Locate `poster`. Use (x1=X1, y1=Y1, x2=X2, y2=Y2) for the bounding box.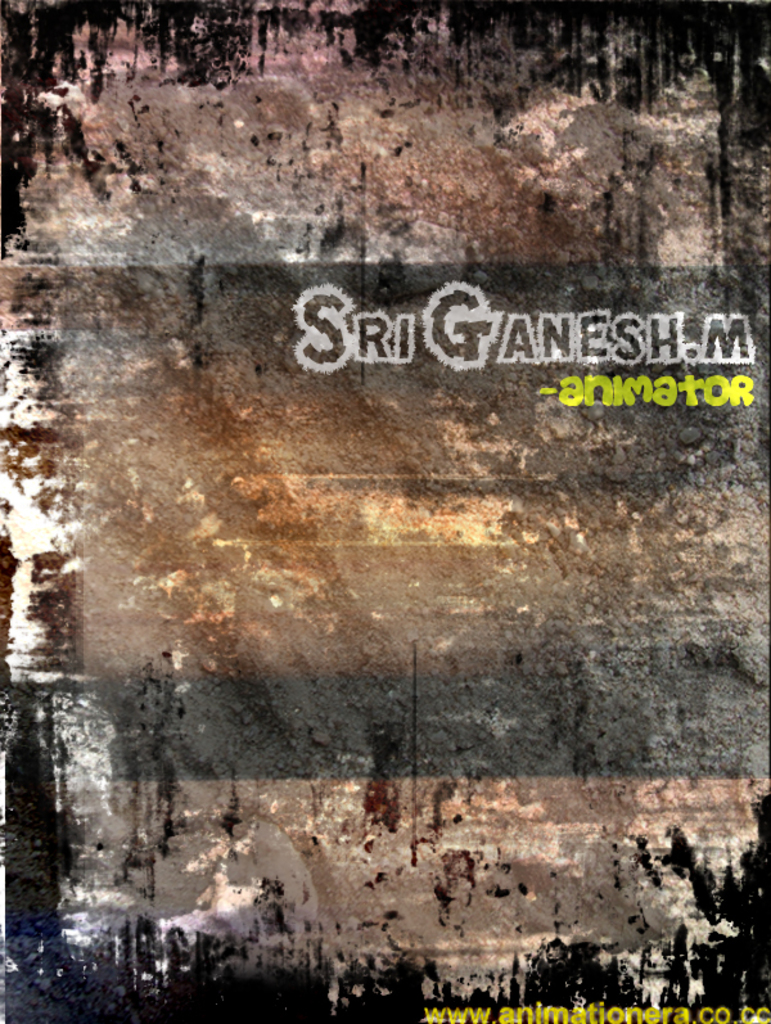
(x1=0, y1=0, x2=770, y2=1023).
